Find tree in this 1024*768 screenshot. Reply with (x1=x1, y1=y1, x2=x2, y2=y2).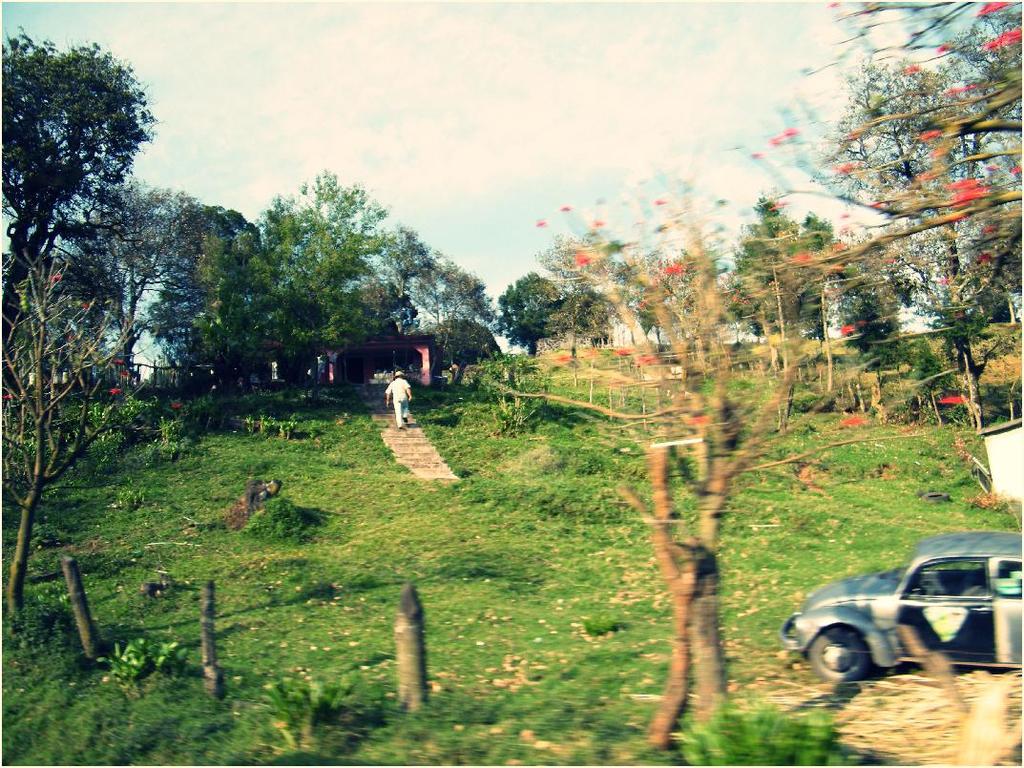
(x1=705, y1=189, x2=846, y2=365).
